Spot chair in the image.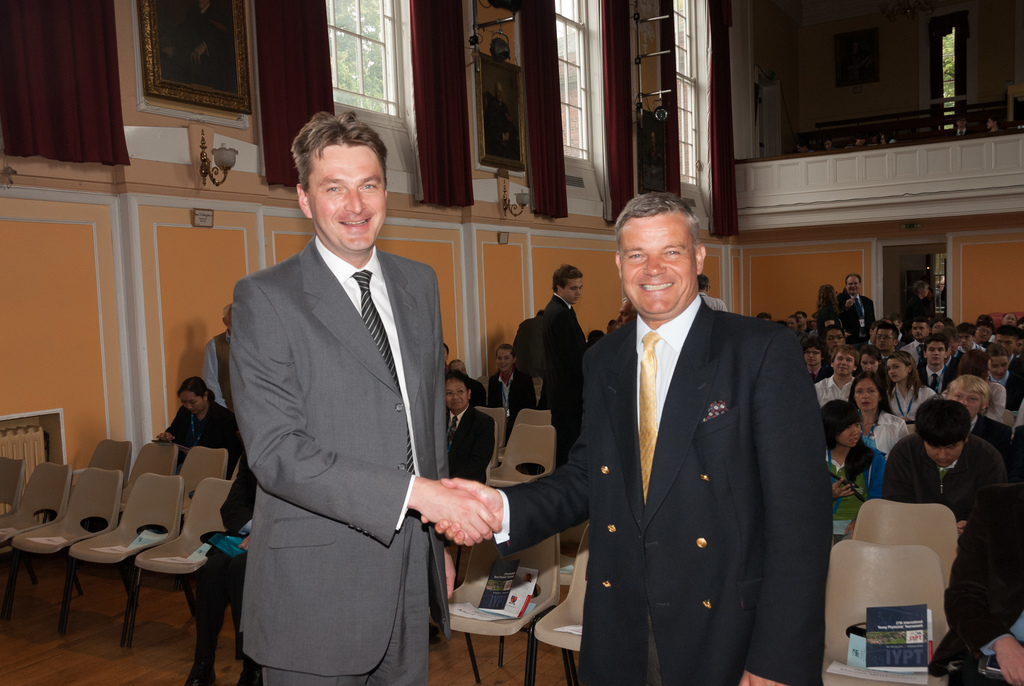
chair found at (481, 421, 555, 490).
